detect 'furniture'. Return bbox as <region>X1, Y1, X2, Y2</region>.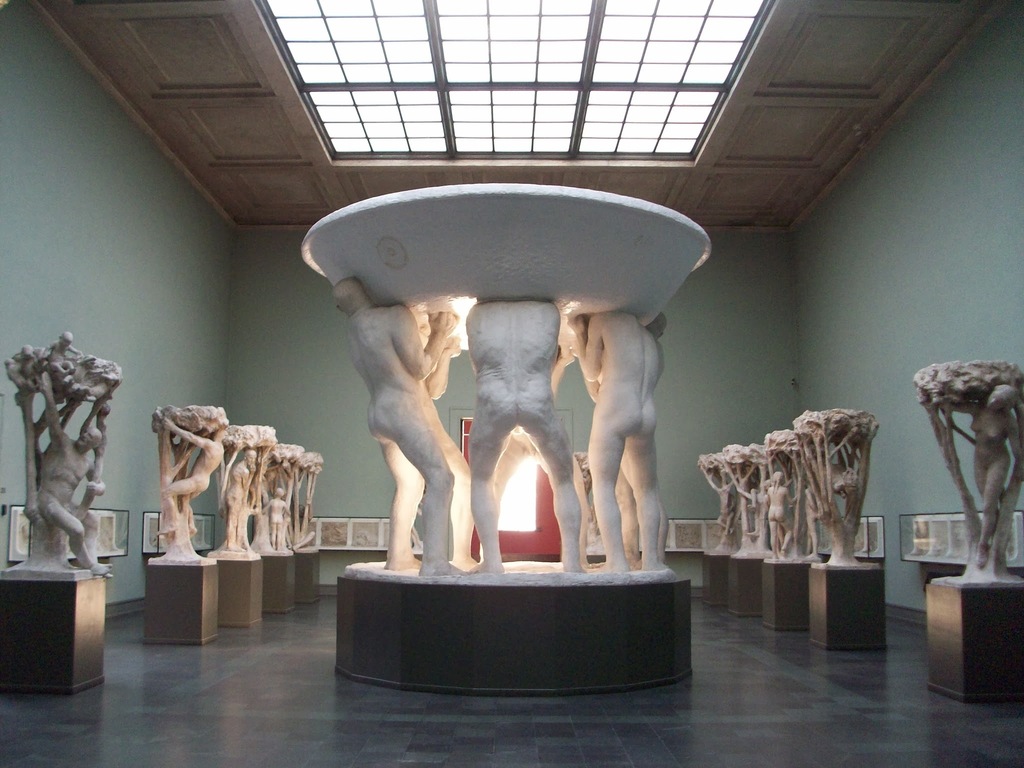
<region>923, 584, 1023, 705</region>.
